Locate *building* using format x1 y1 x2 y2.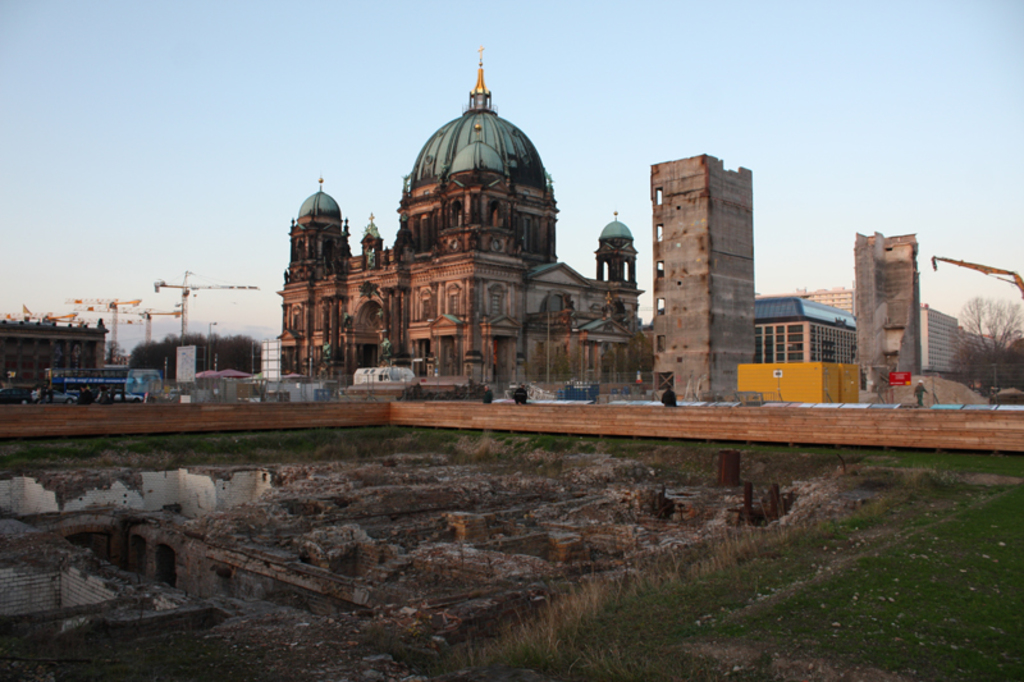
0 321 111 380.
